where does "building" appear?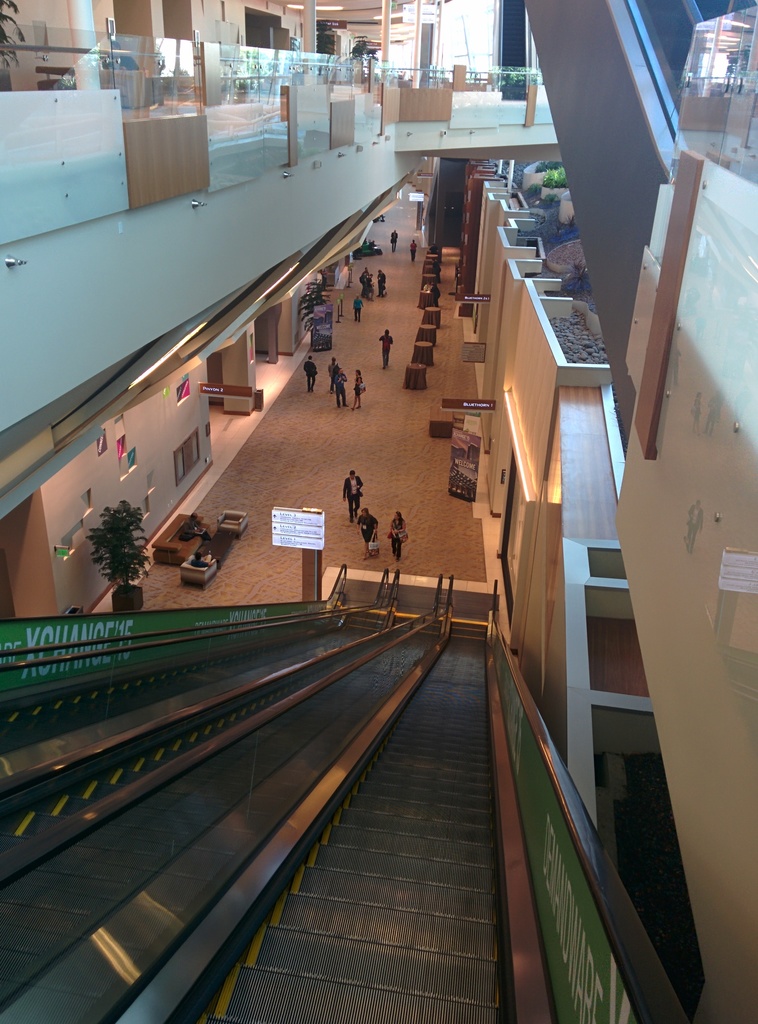
Appears at <box>0,0,757,1022</box>.
